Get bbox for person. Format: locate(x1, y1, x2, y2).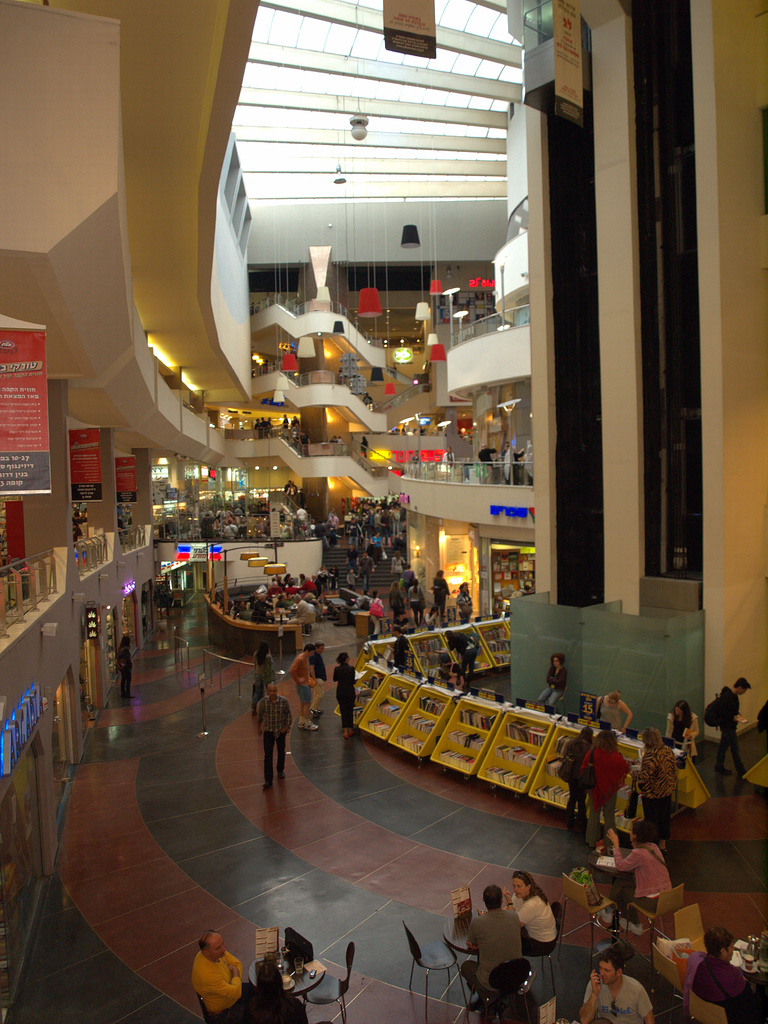
locate(259, 687, 295, 790).
